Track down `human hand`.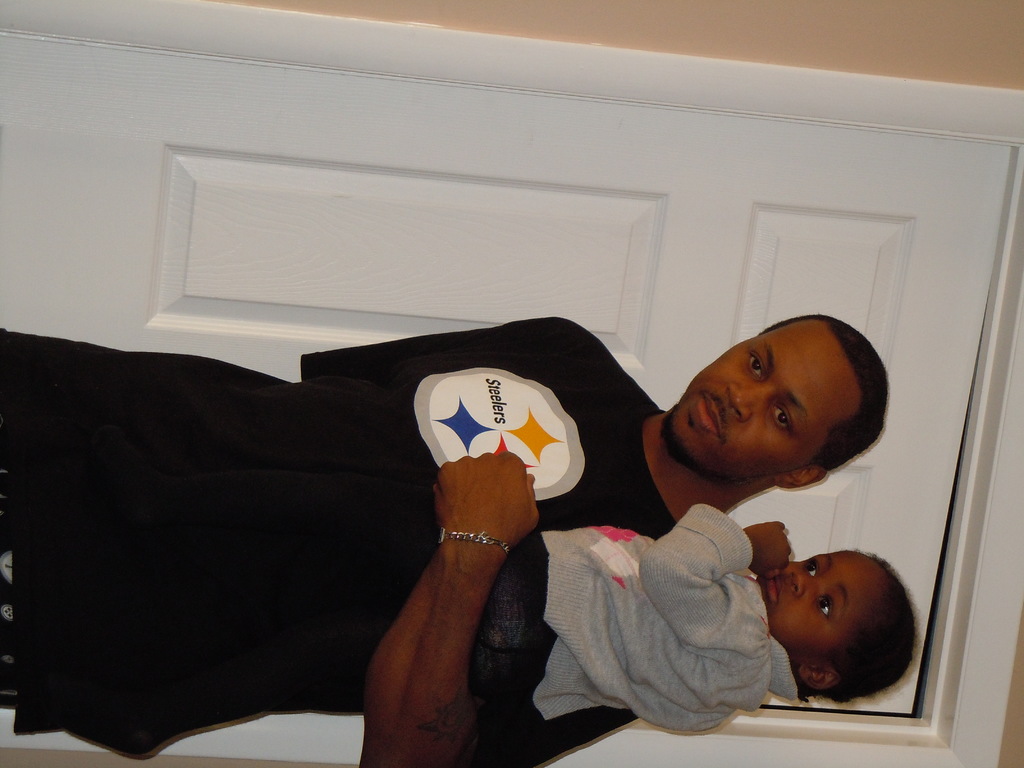
Tracked to [left=743, top=518, right=793, bottom=582].
